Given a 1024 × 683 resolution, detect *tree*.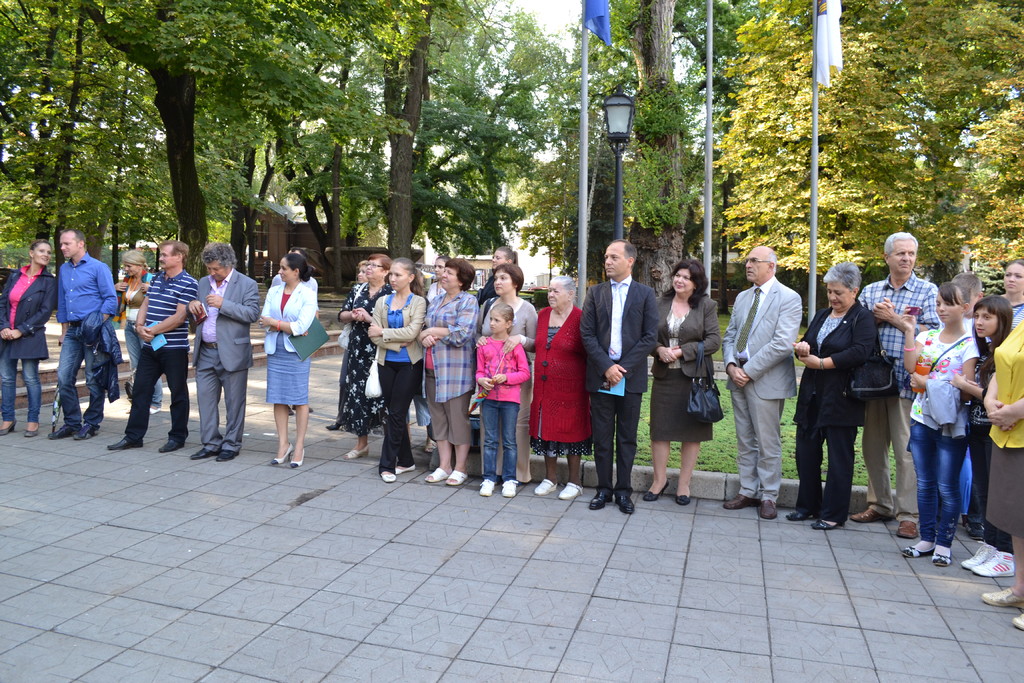
BBox(676, 0, 756, 174).
